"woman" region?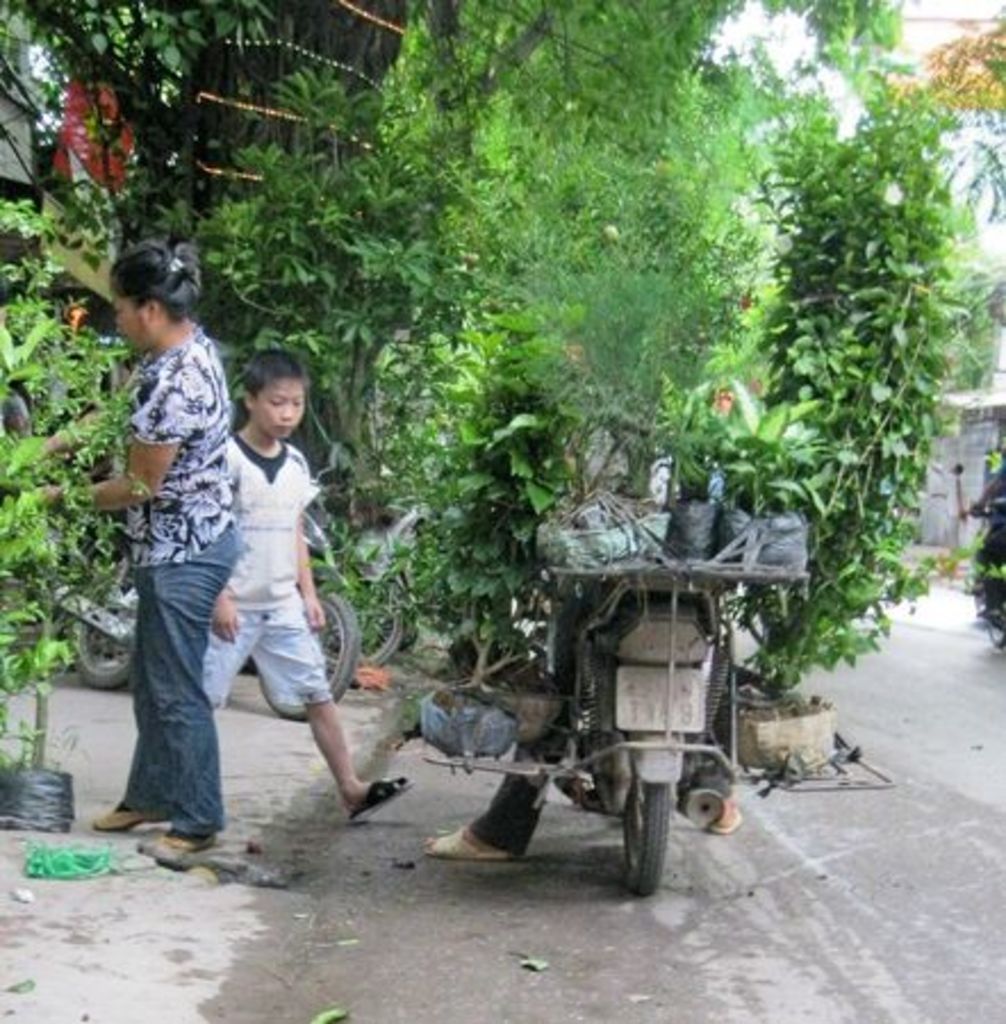
bbox=(0, 228, 237, 853)
